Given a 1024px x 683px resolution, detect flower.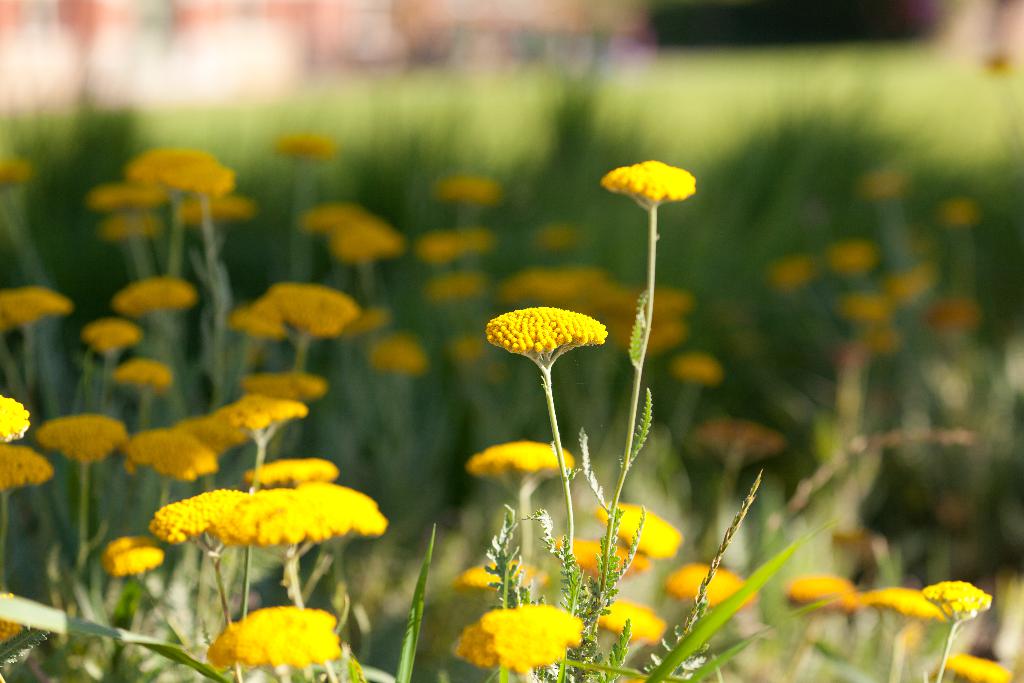
{"left": 668, "top": 352, "right": 726, "bottom": 395}.
